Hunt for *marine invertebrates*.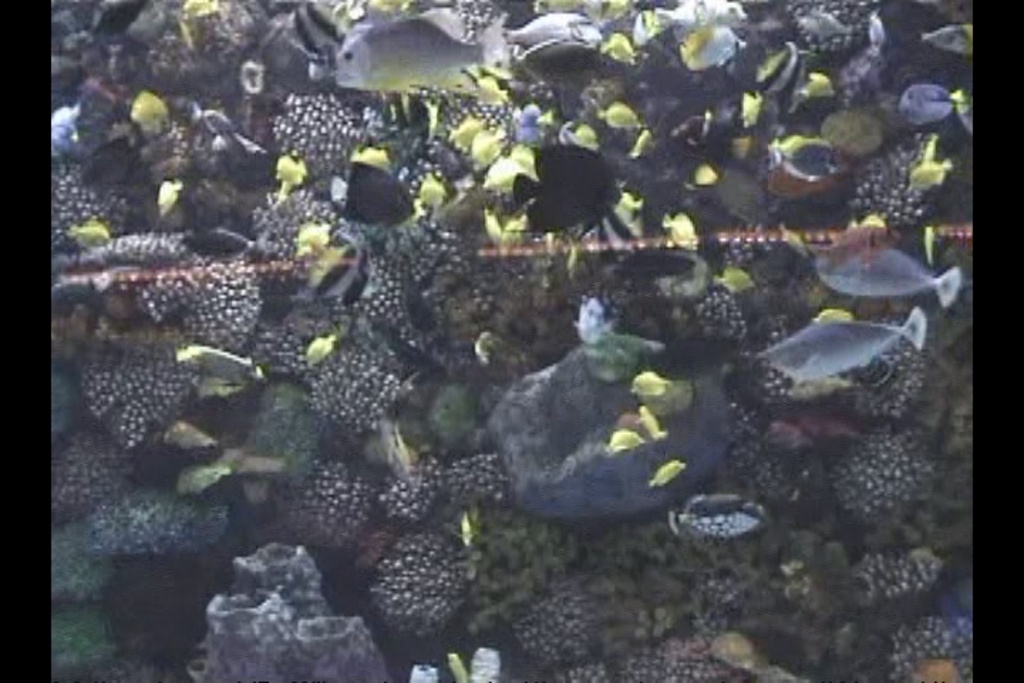
Hunted down at 811,243,960,296.
